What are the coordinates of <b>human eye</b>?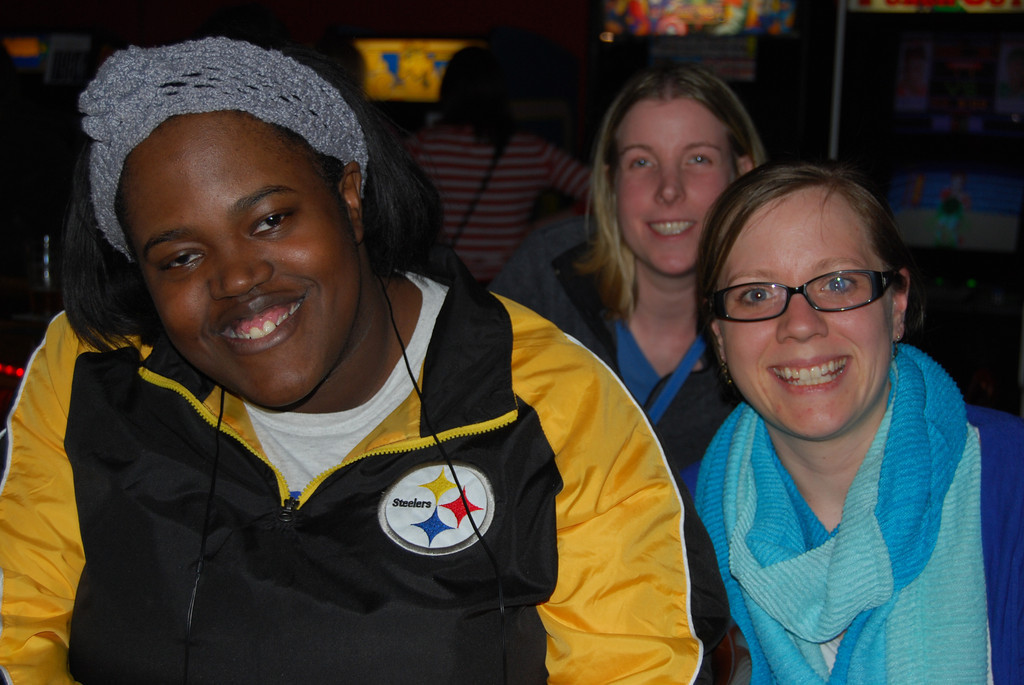
Rect(738, 285, 777, 308).
